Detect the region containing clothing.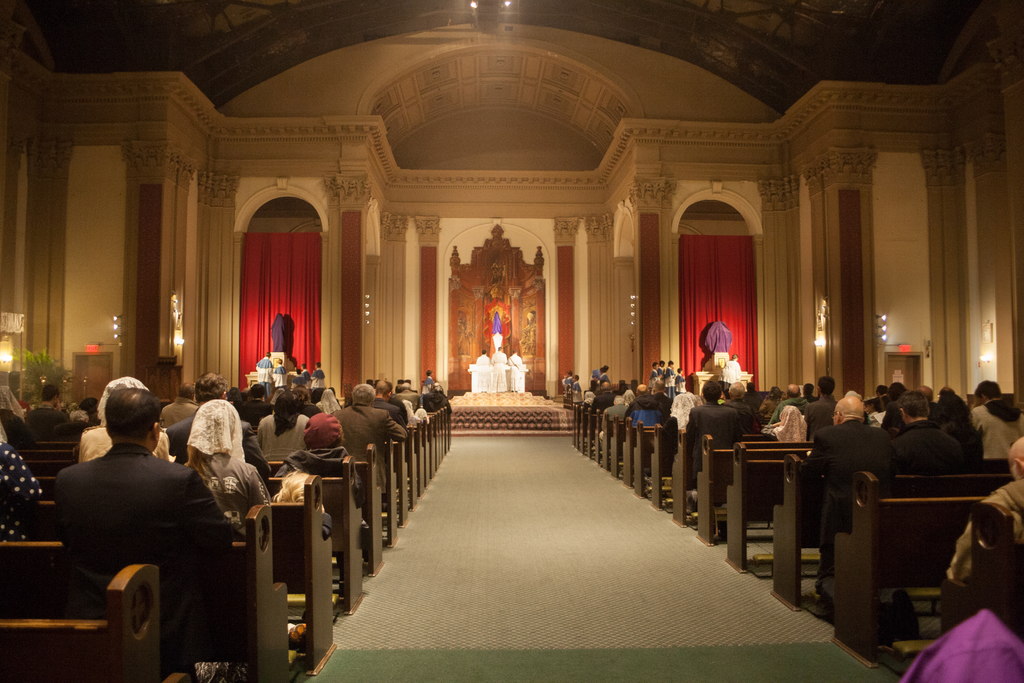
65, 424, 233, 654.
